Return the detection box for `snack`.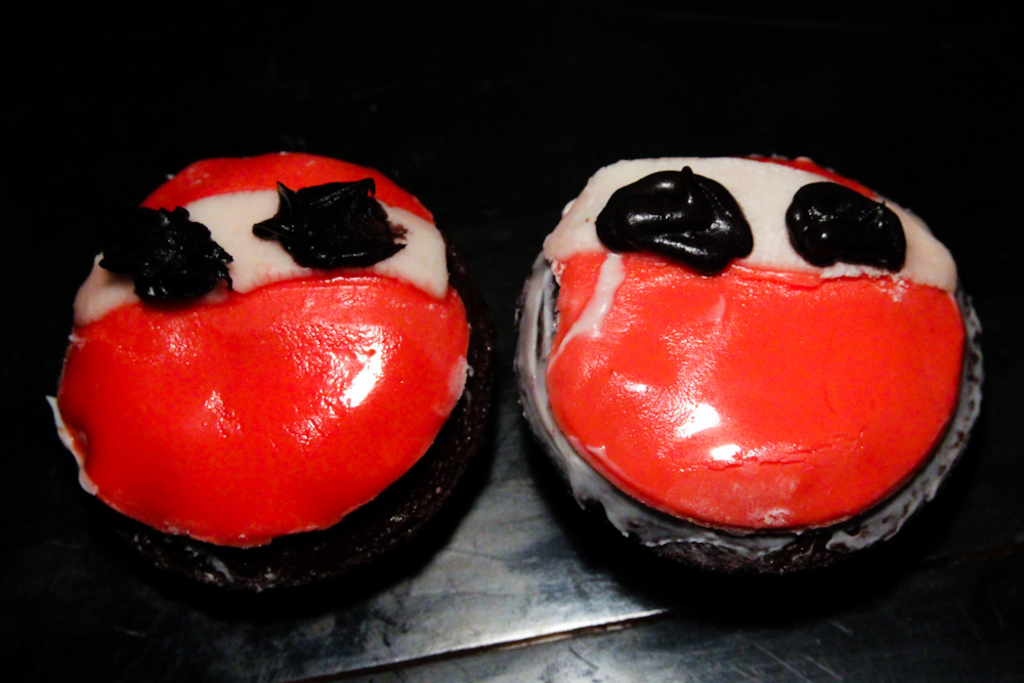
detection(39, 152, 507, 627).
